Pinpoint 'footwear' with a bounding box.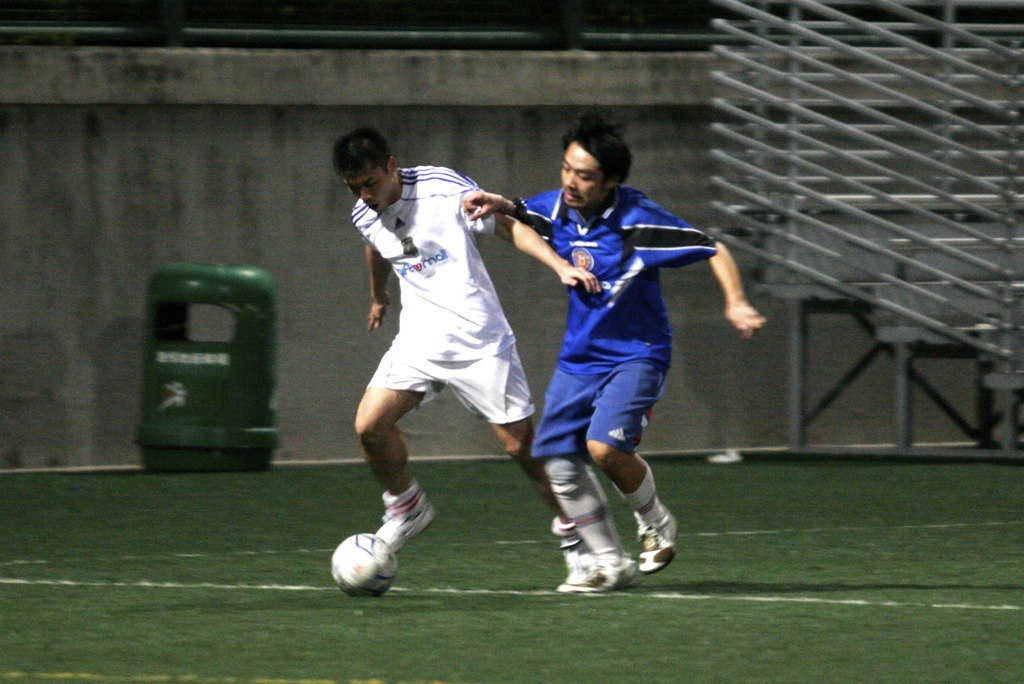
box=[372, 496, 436, 553].
